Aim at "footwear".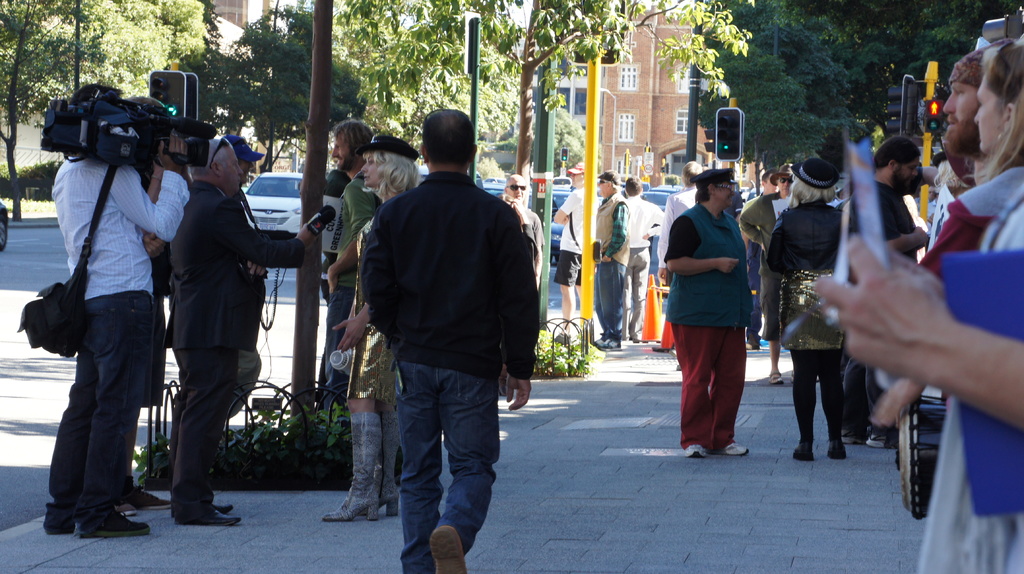
Aimed at 214 500 237 511.
